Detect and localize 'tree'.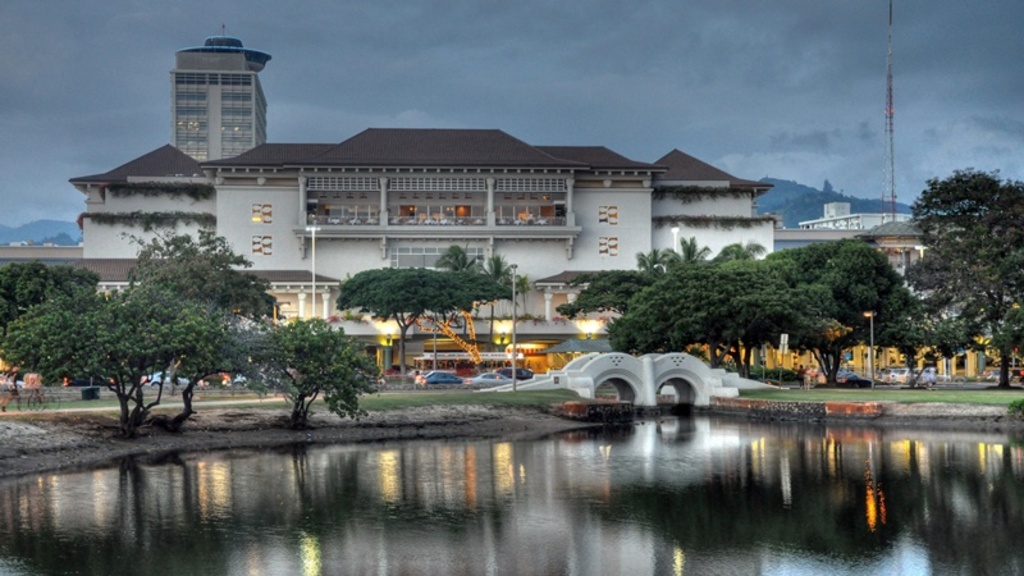
Localized at {"x1": 902, "y1": 129, "x2": 1012, "y2": 378}.
